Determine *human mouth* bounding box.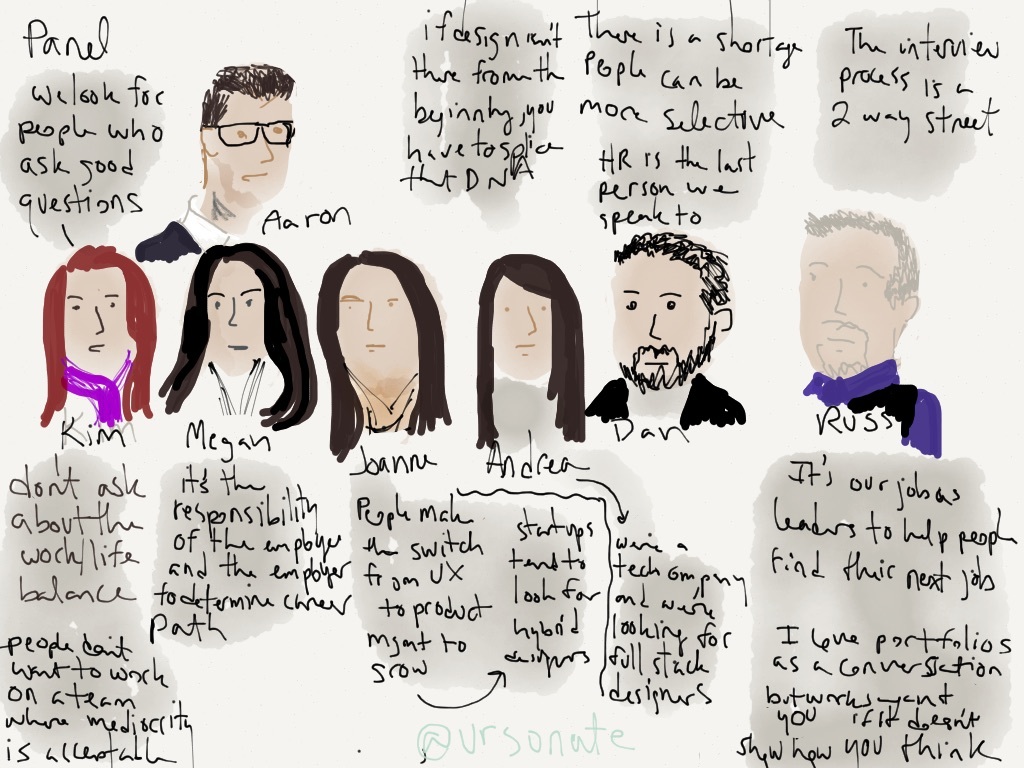
Determined: BBox(229, 339, 252, 357).
